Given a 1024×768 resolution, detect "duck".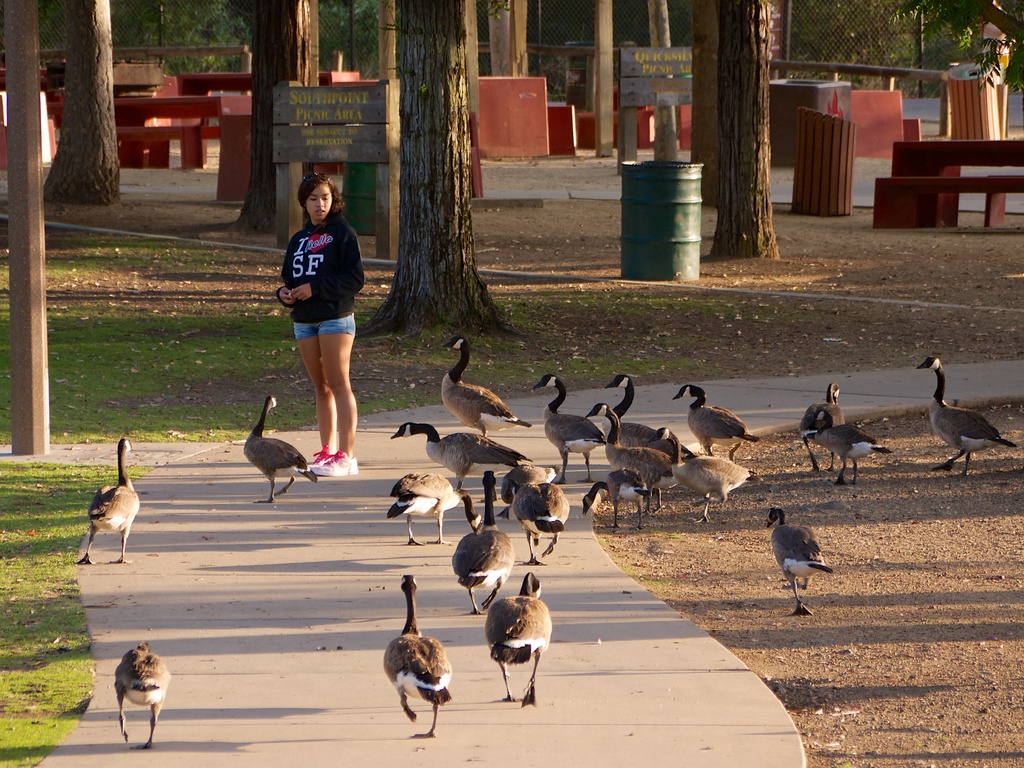
(left=682, top=380, right=761, bottom=456).
